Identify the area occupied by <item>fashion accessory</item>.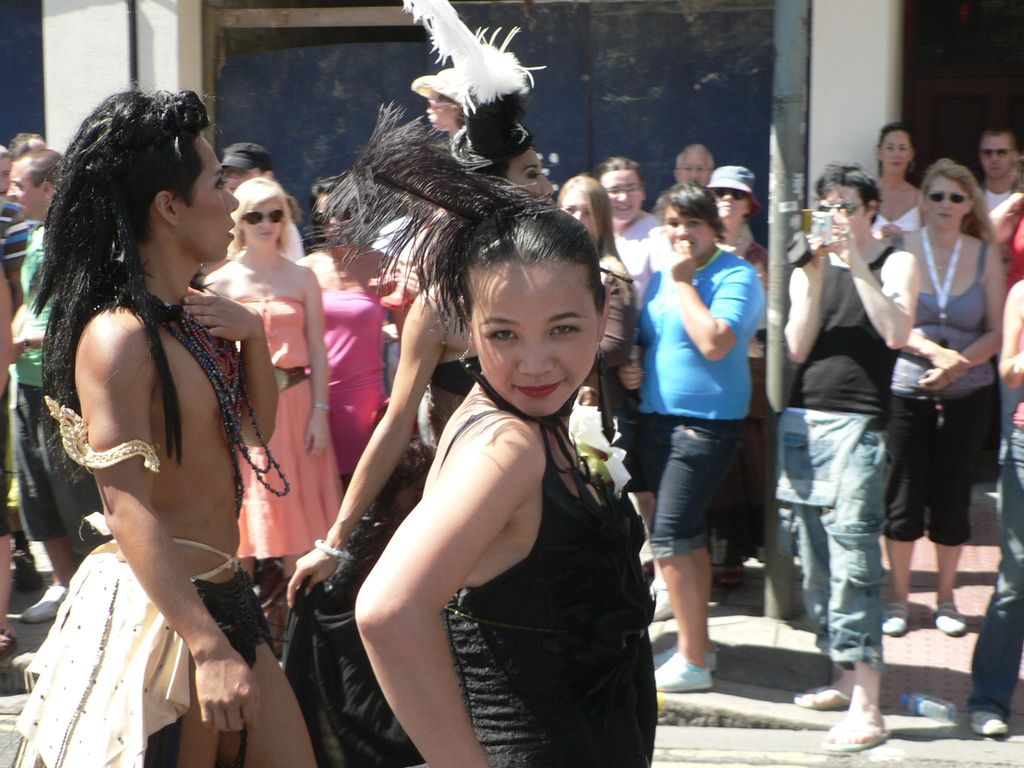
Area: 410,68,465,108.
